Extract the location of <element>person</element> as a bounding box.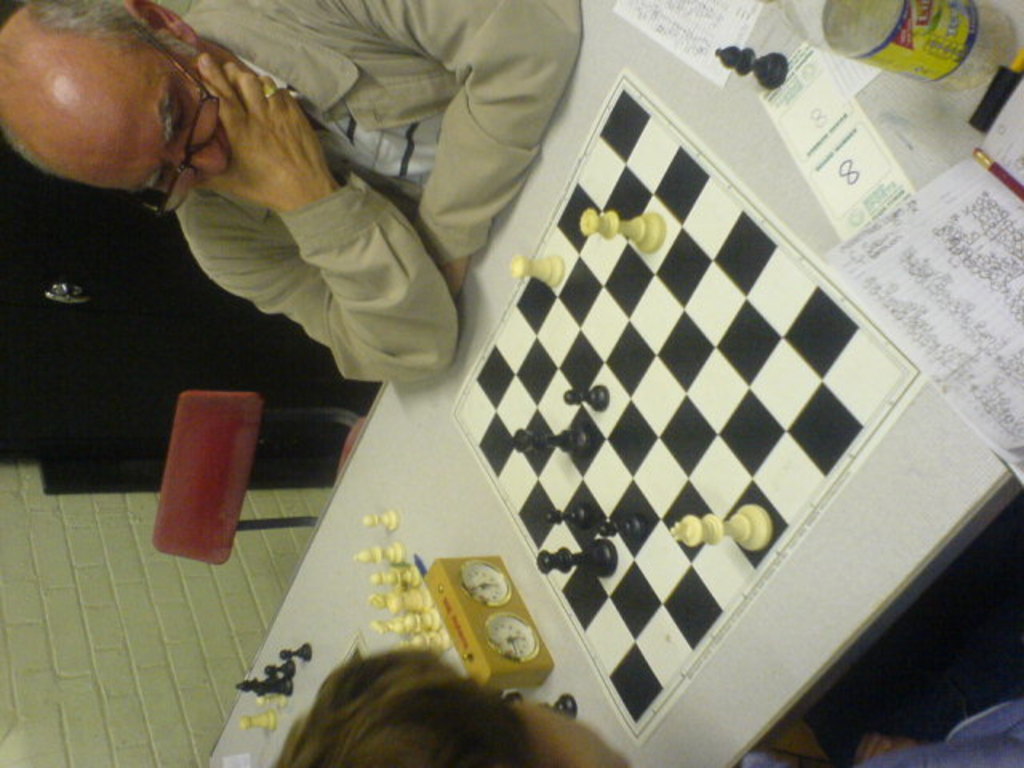
detection(278, 651, 1022, 766).
